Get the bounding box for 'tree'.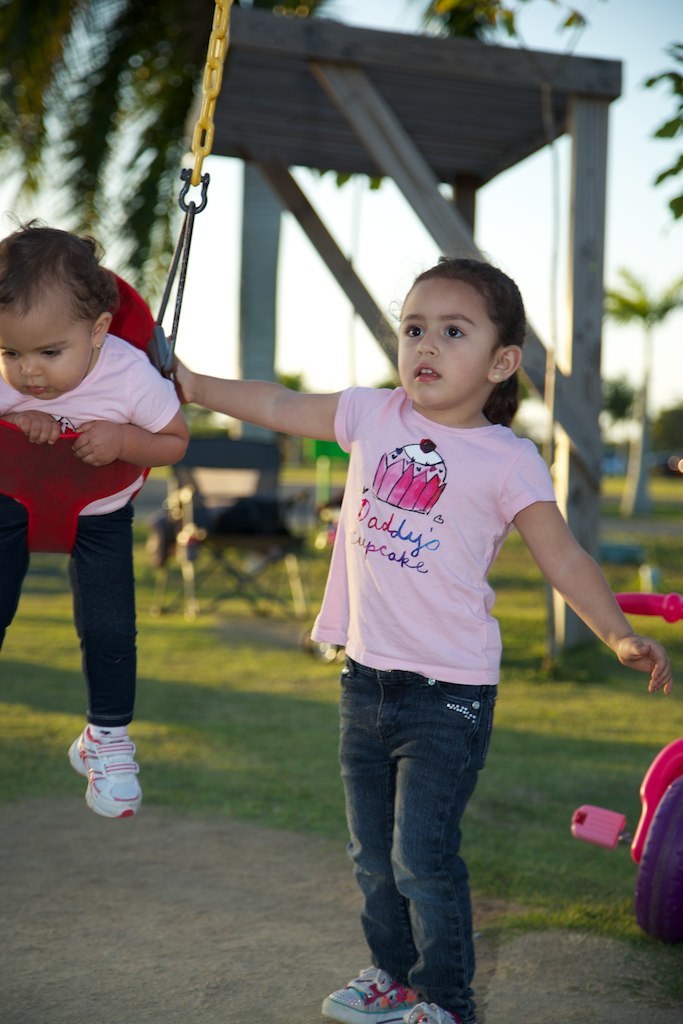
box=[600, 267, 682, 519].
